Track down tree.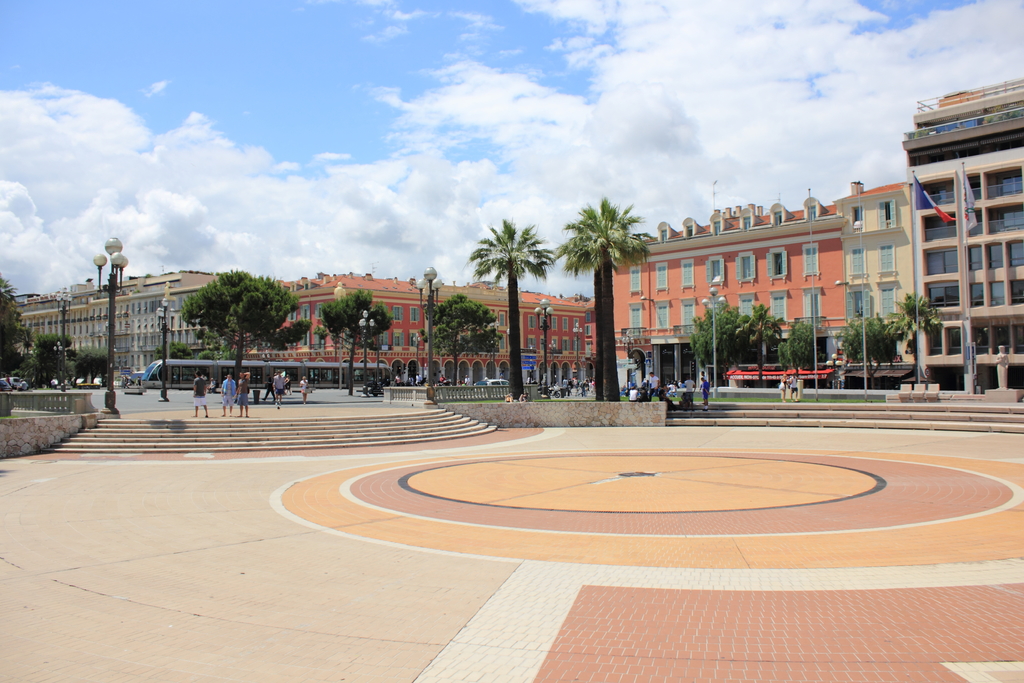
Tracked to <region>67, 348, 110, 383</region>.
